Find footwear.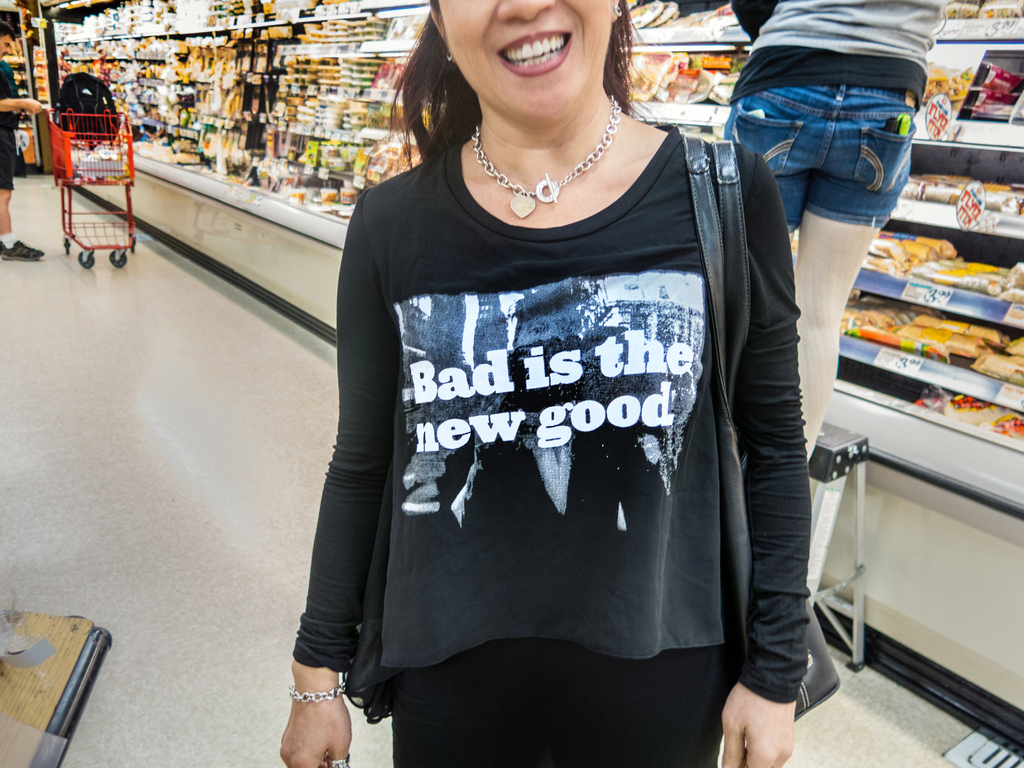
select_region(0, 243, 46, 255).
